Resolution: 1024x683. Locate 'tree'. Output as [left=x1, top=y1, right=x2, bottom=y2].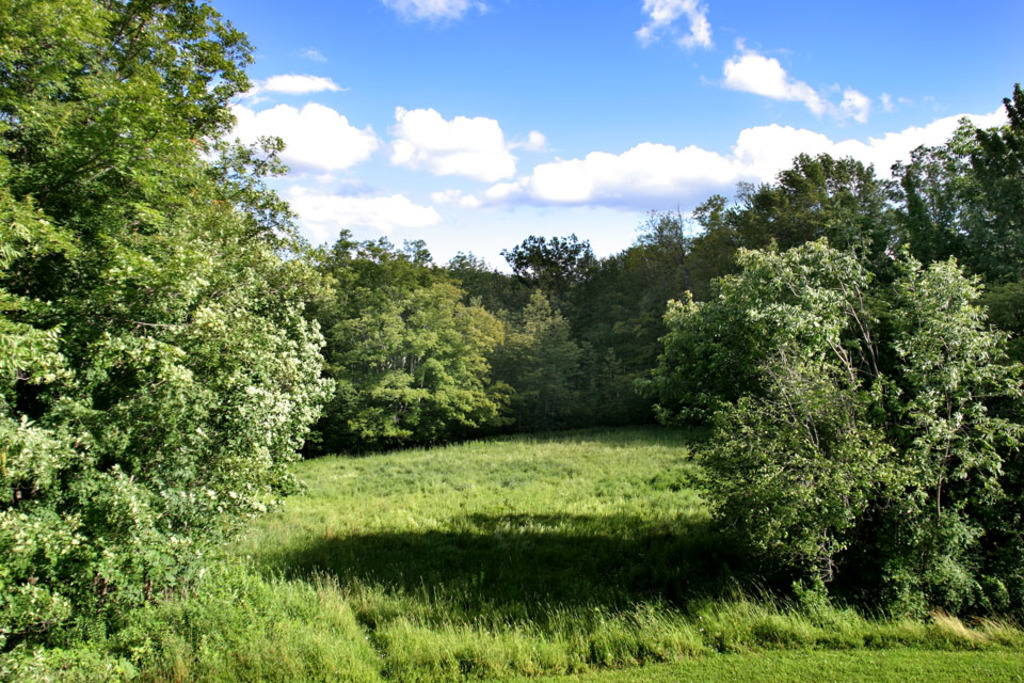
[left=909, top=161, right=973, bottom=283].
